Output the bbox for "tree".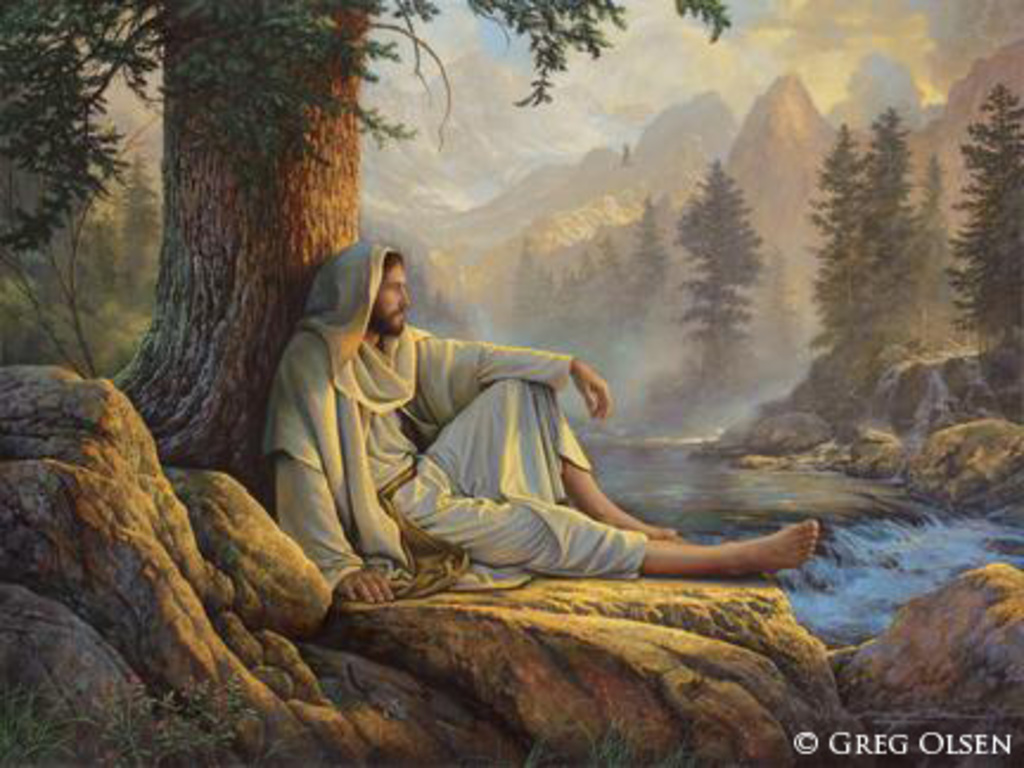
x1=858, y1=111, x2=946, y2=346.
